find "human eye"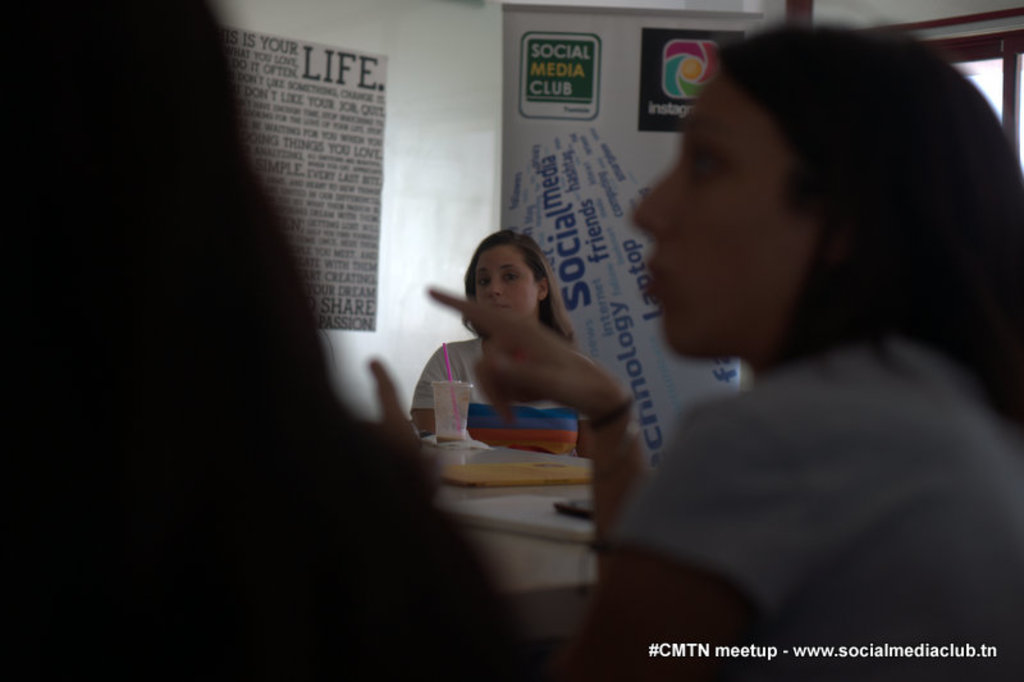
box(476, 276, 493, 289)
